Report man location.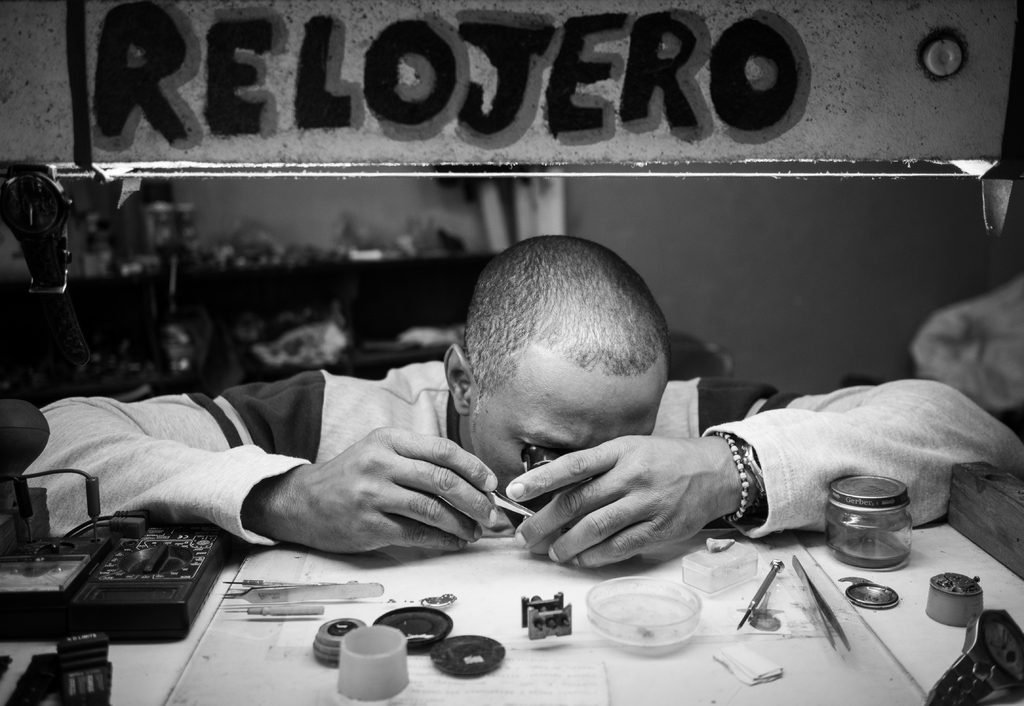
Report: select_region(24, 234, 1023, 566).
